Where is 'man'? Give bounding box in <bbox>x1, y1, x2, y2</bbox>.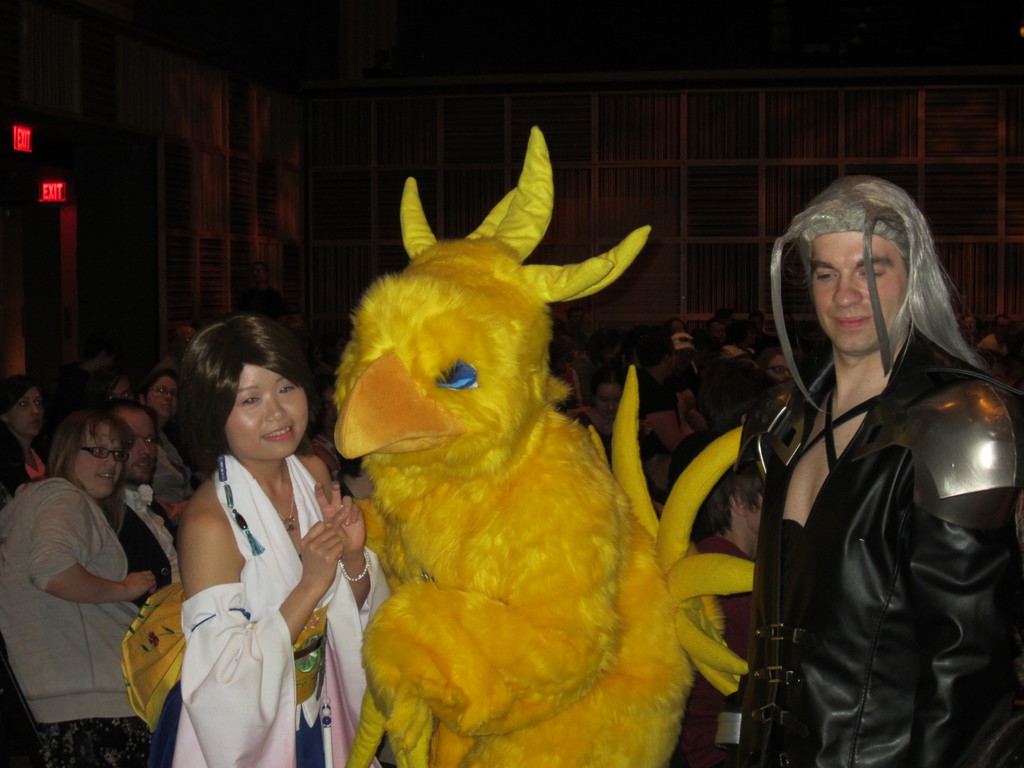
<bbox>150, 318, 197, 375</bbox>.
